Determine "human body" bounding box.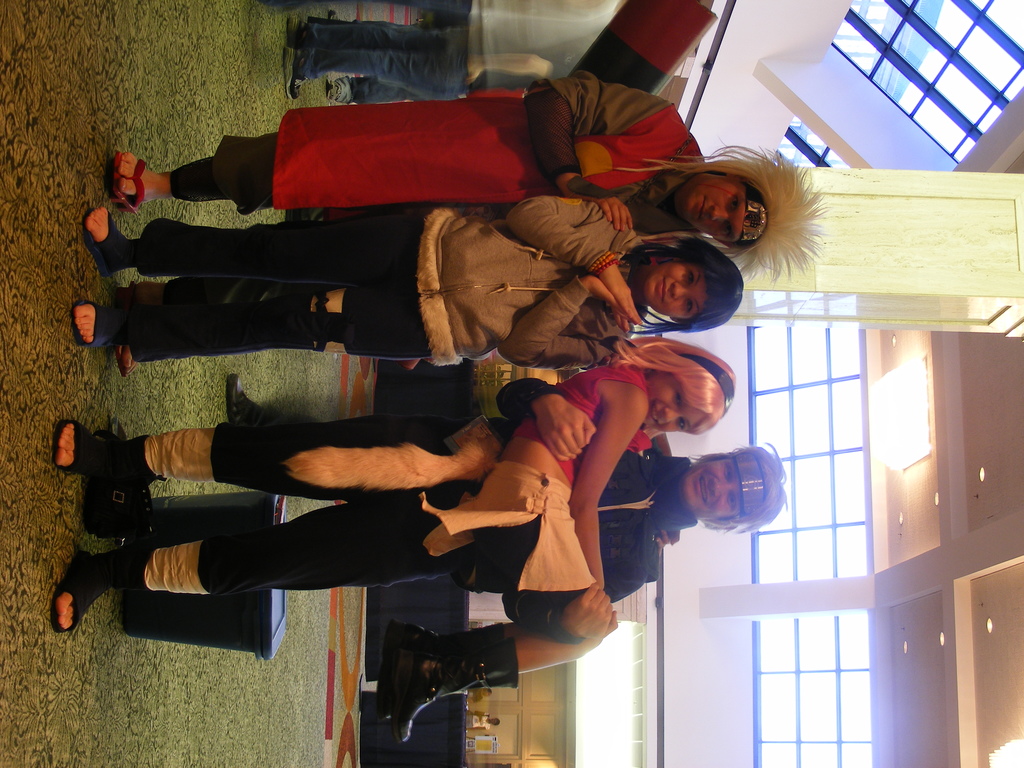
Determined: [x1=114, y1=78, x2=829, y2=283].
